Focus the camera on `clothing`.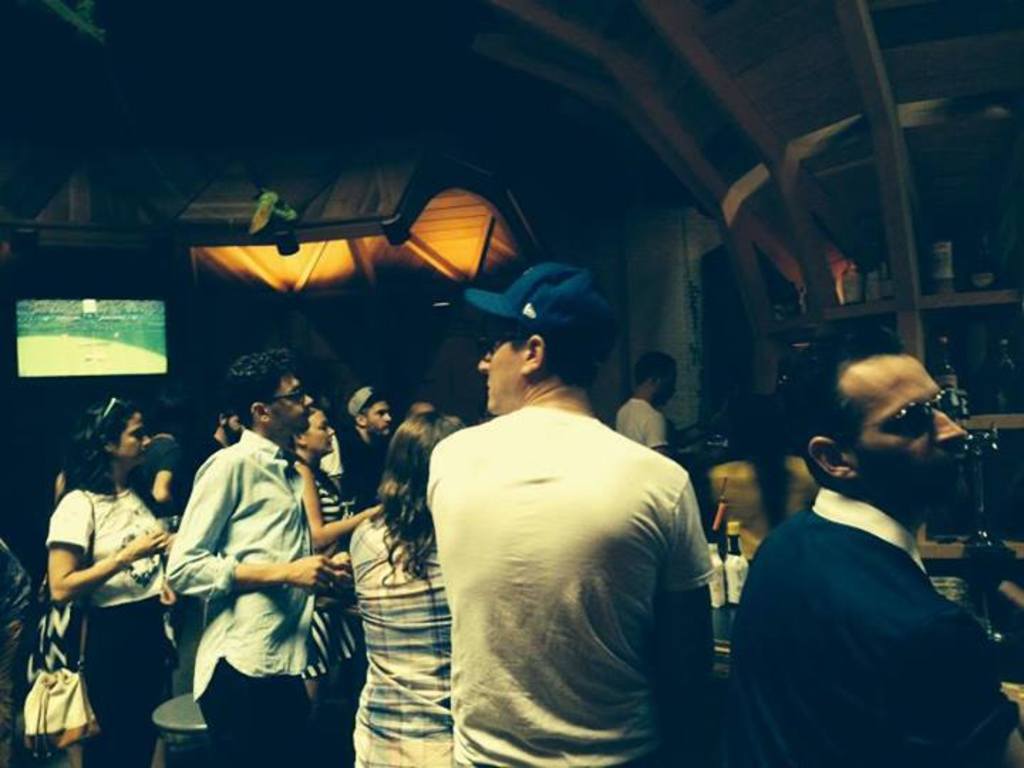
Focus region: <box>710,461,822,563</box>.
